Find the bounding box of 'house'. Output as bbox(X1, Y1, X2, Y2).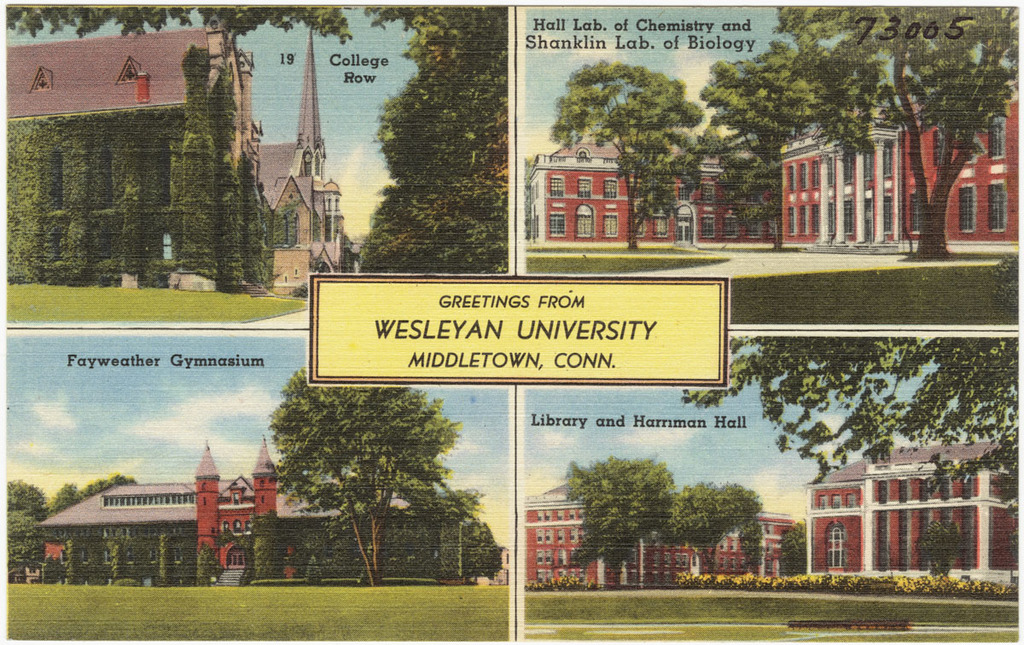
bbox(253, 19, 354, 288).
